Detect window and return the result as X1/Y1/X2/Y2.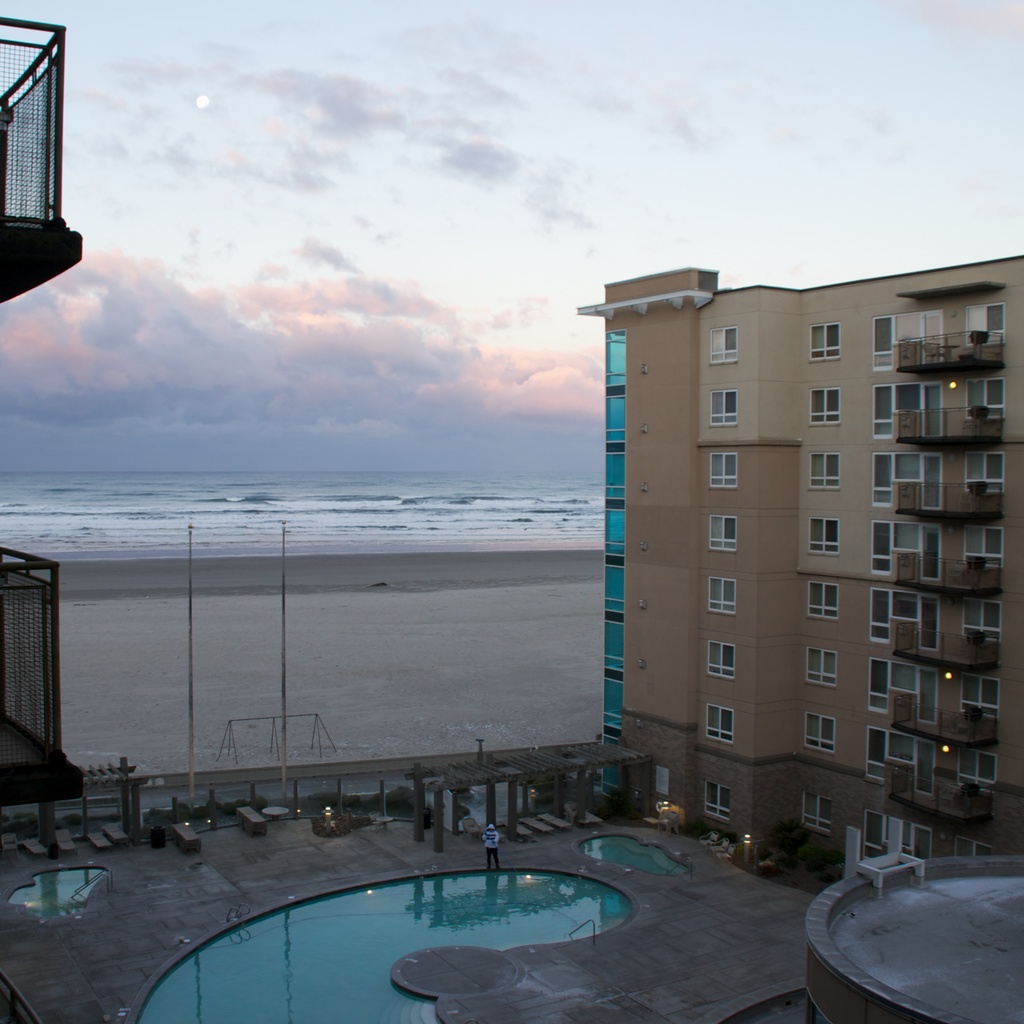
963/591/995/644.
